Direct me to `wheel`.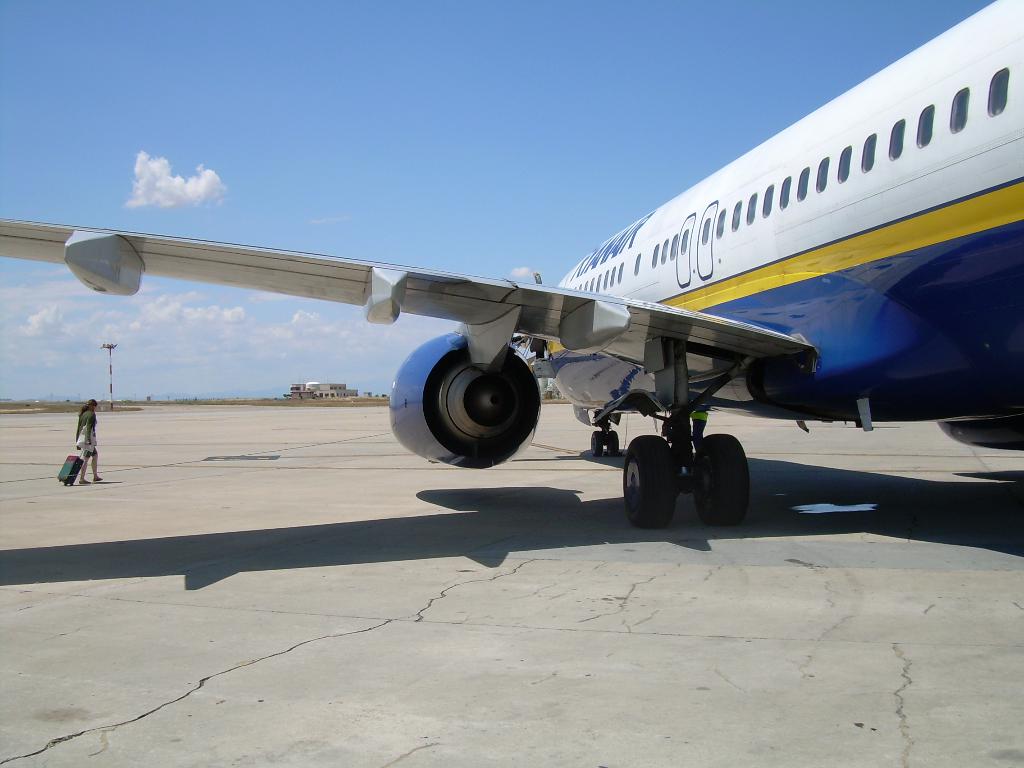
Direction: box(592, 428, 605, 458).
